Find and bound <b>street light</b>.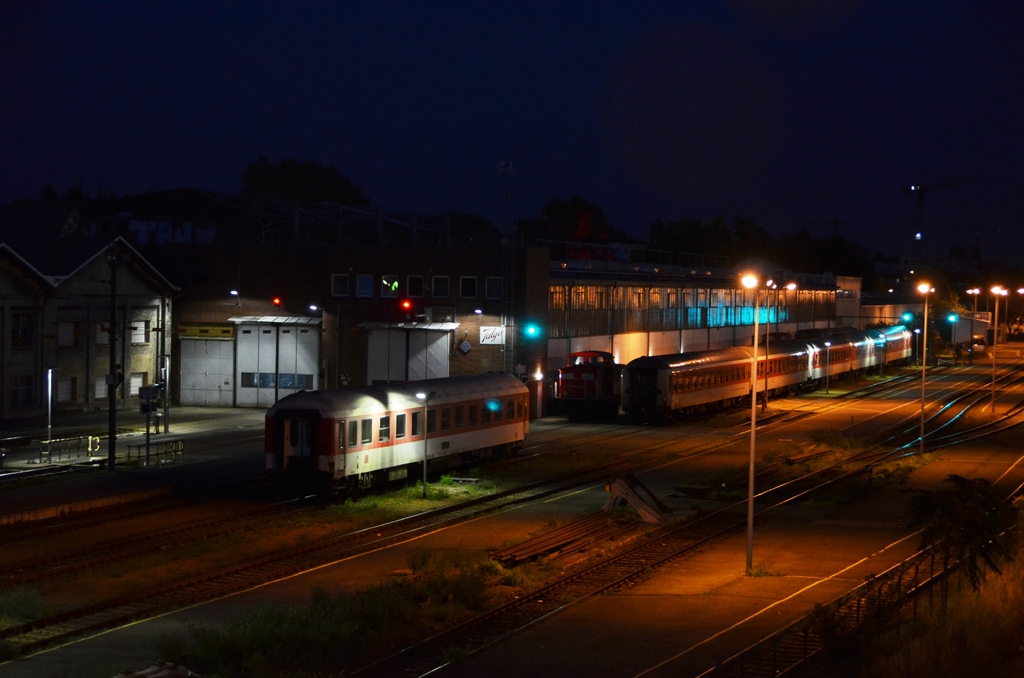
Bound: (740,271,758,579).
